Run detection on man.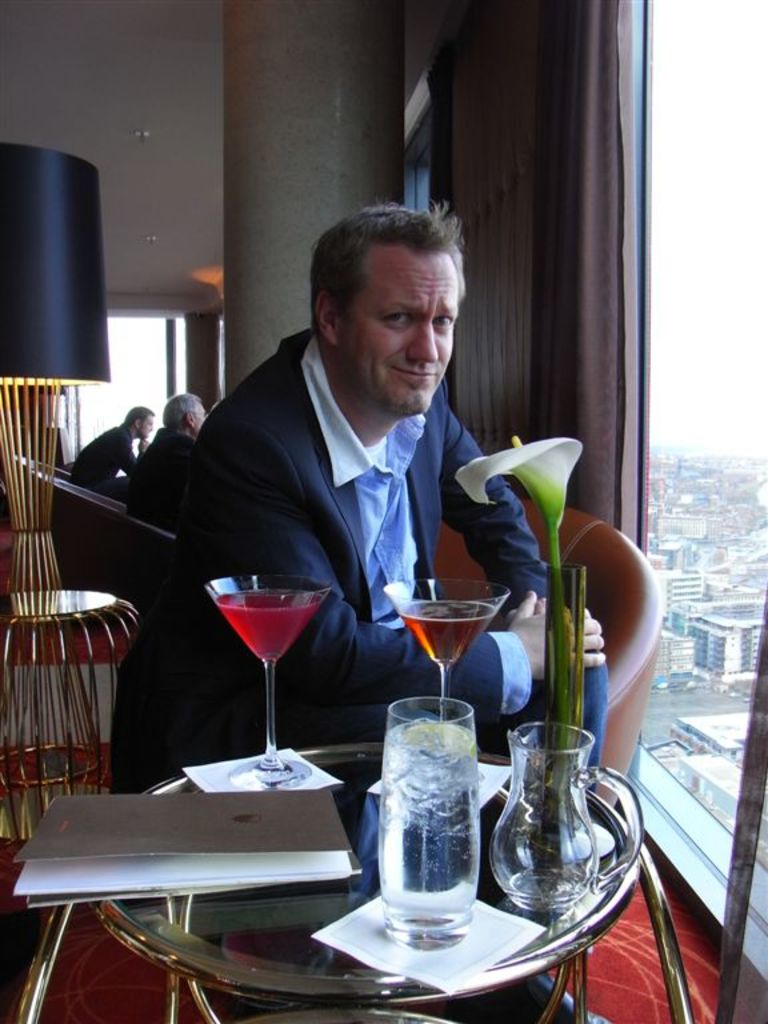
Result: <region>136, 223, 600, 859</region>.
